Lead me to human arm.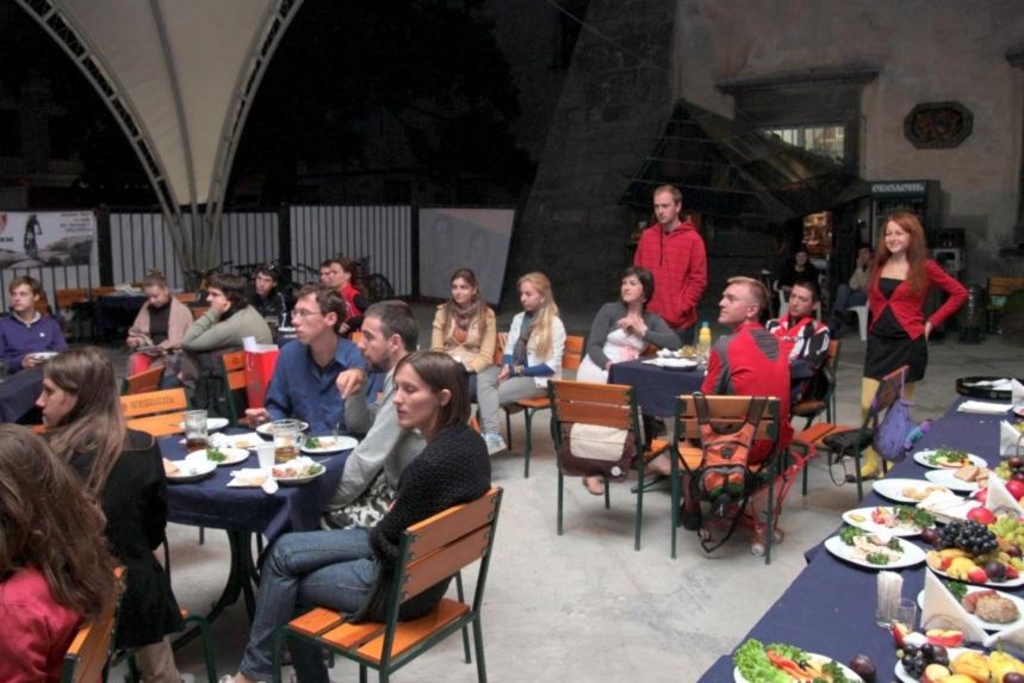
Lead to x1=122, y1=309, x2=141, y2=348.
